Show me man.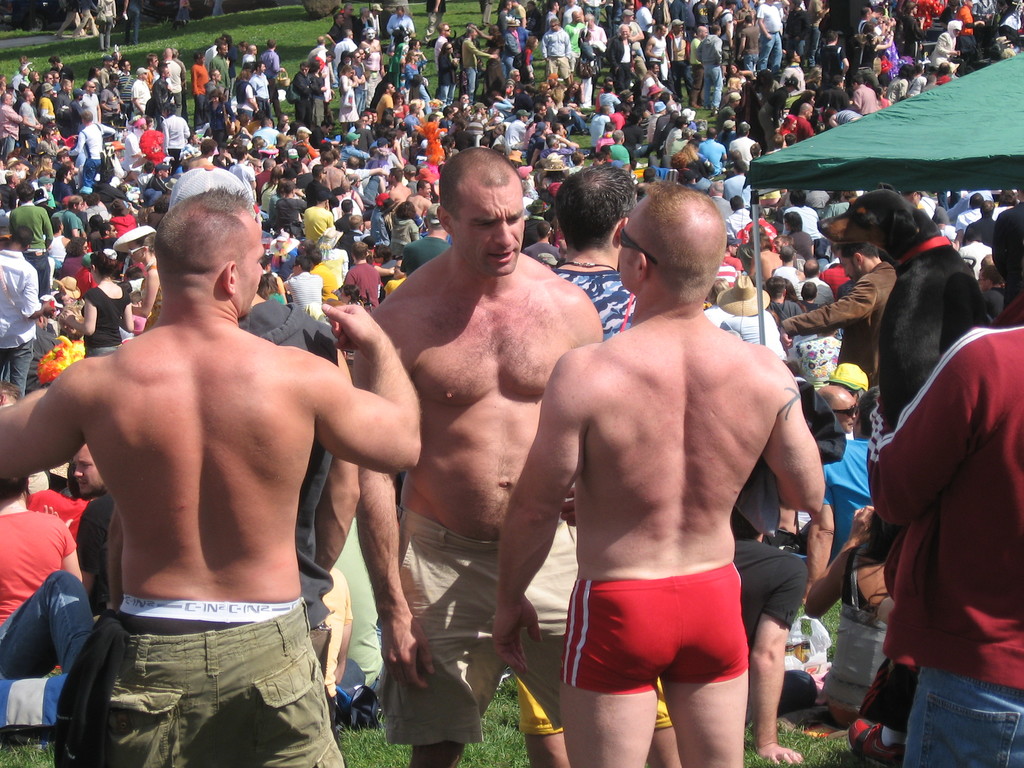
man is here: bbox=[546, 160, 641, 339].
